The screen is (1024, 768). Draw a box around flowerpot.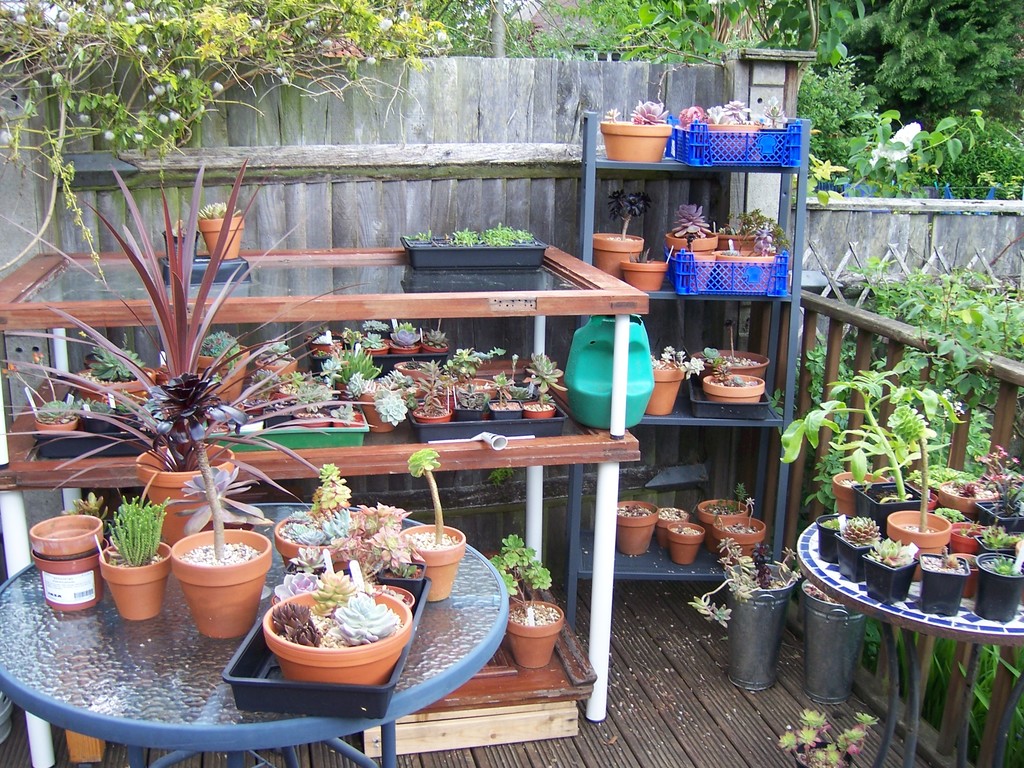
<bbox>950, 520, 987, 559</bbox>.
